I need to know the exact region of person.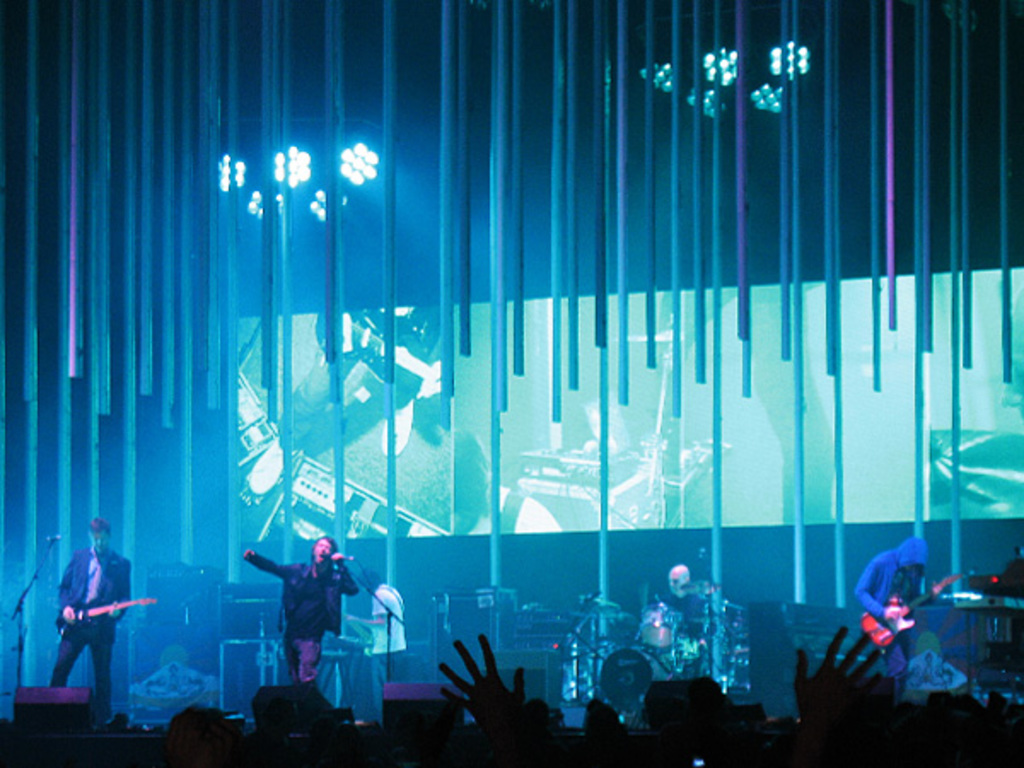
Region: 49:514:131:724.
